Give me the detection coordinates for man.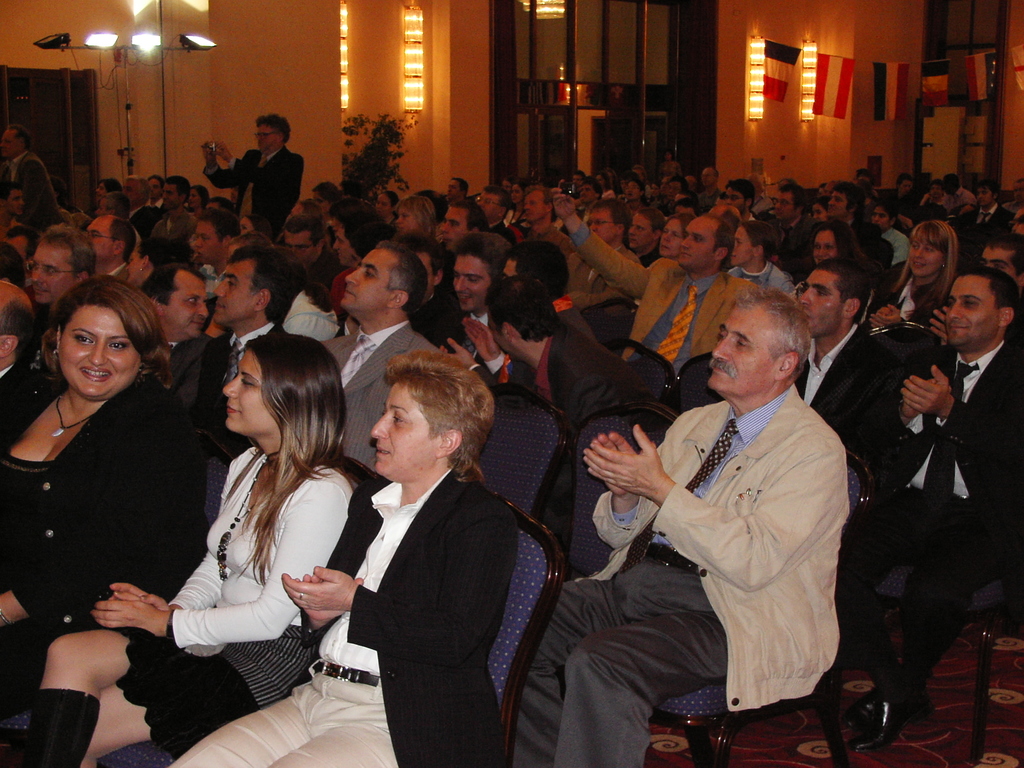
<region>625, 181, 646, 205</region>.
